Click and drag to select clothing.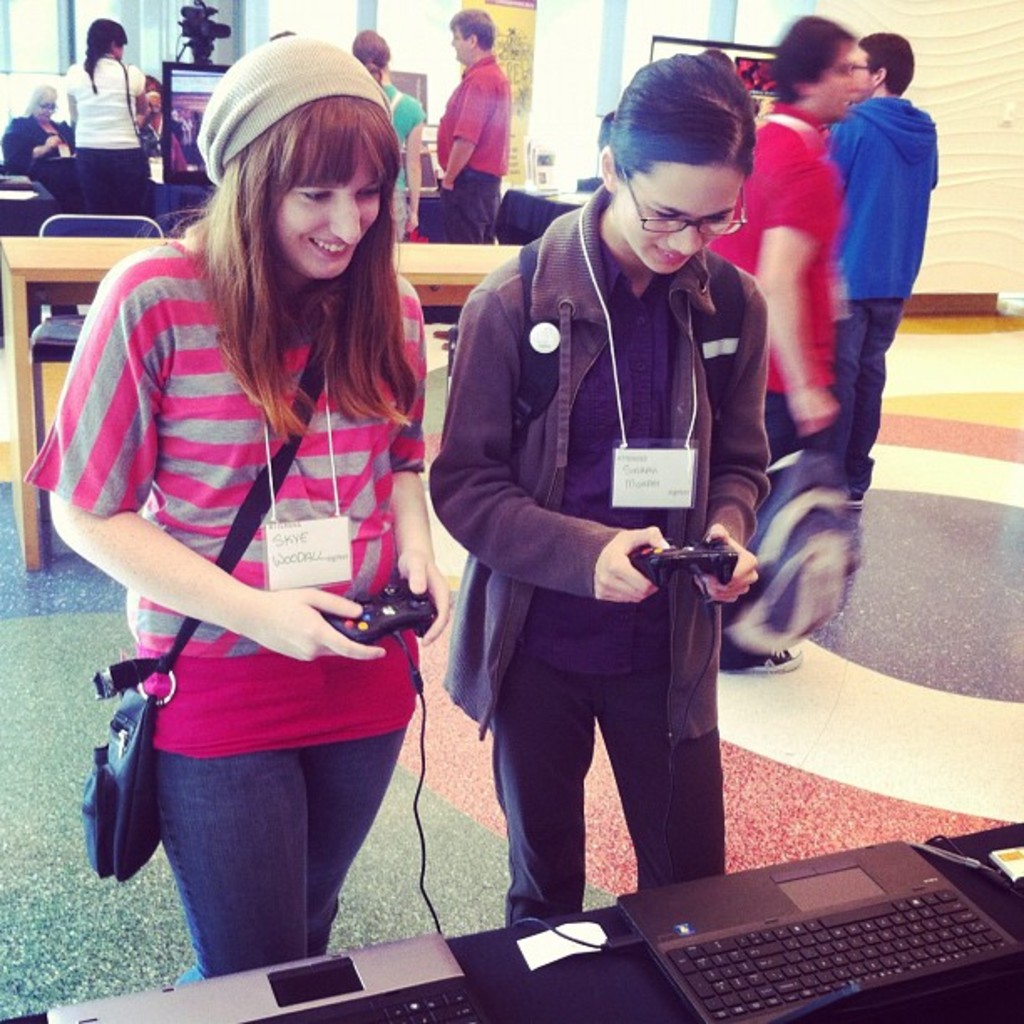
Selection: {"x1": 709, "y1": 107, "x2": 828, "y2": 383}.
